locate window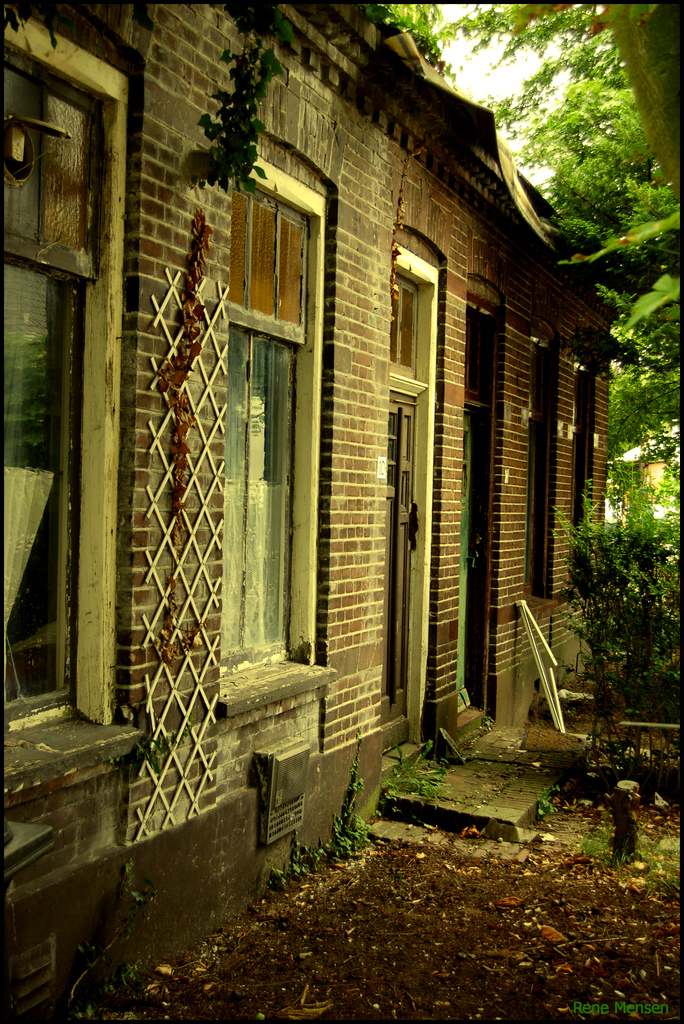
l=523, t=319, r=558, b=608
